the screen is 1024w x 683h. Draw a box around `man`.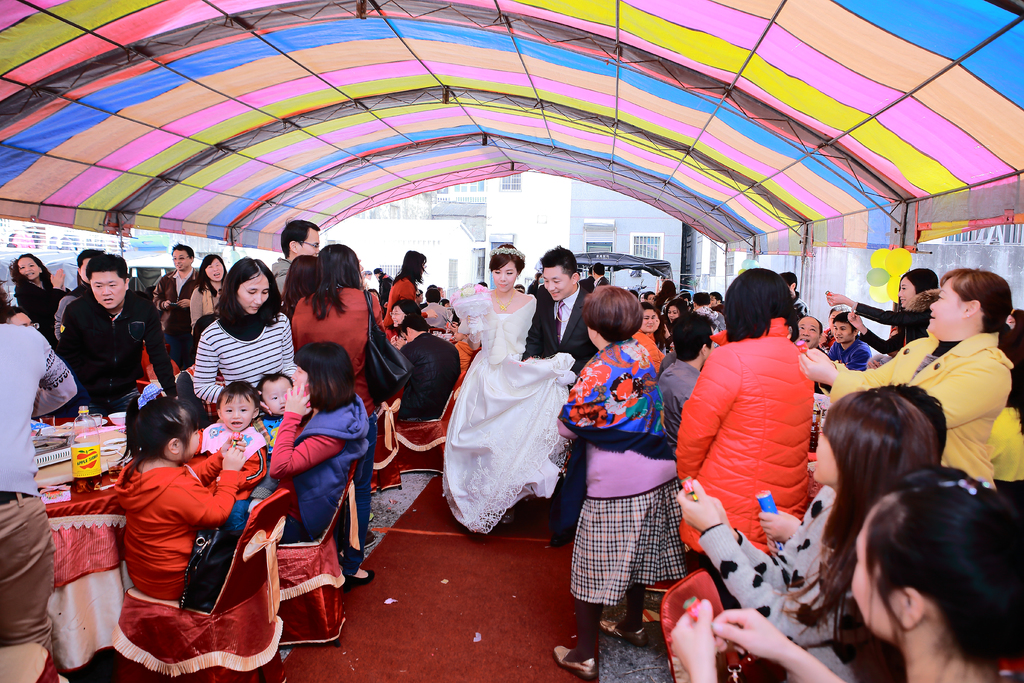
crop(591, 262, 609, 292).
